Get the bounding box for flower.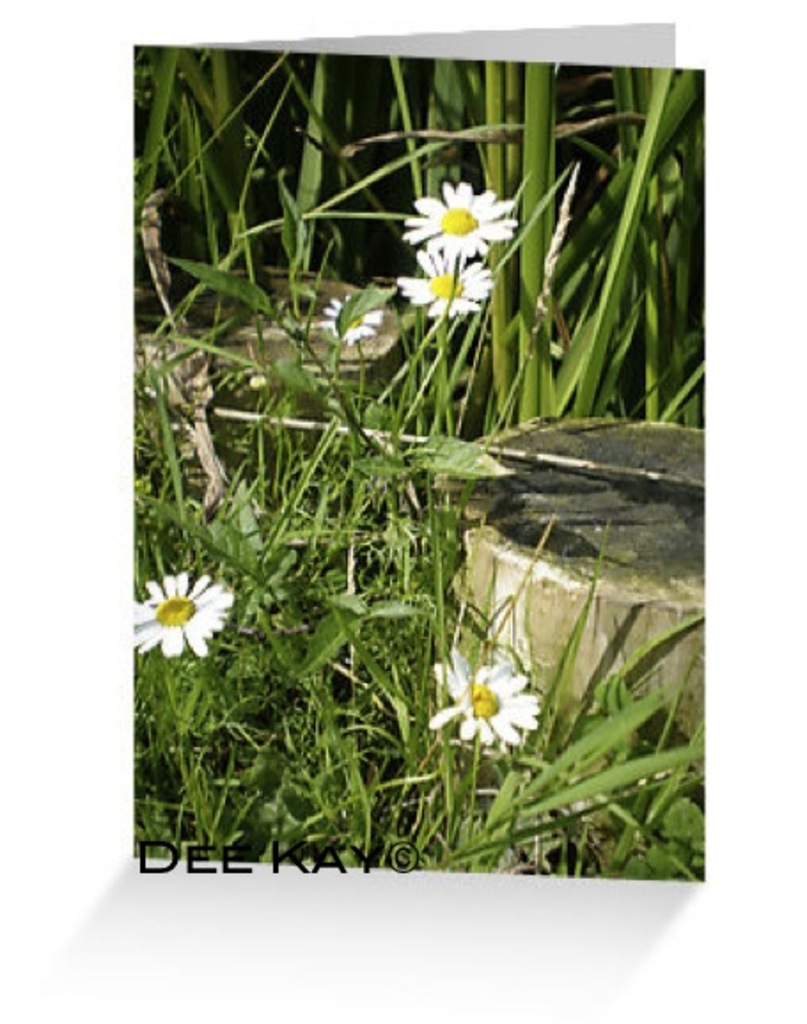
392:248:490:321.
